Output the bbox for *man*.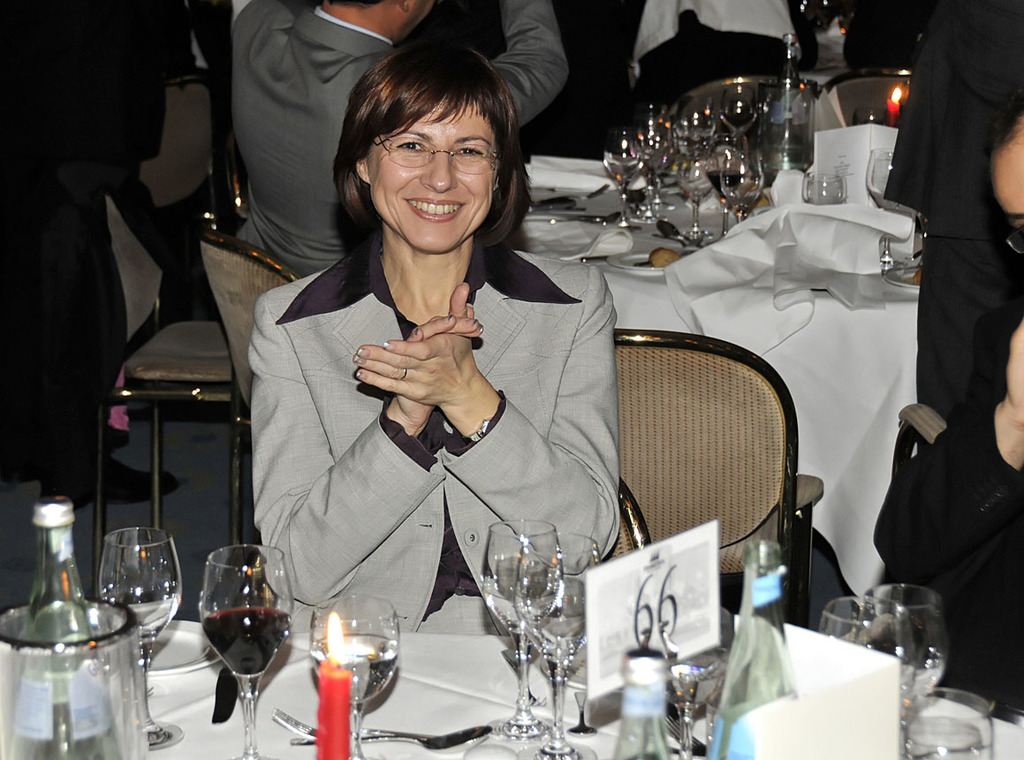
Rect(224, 0, 578, 283).
